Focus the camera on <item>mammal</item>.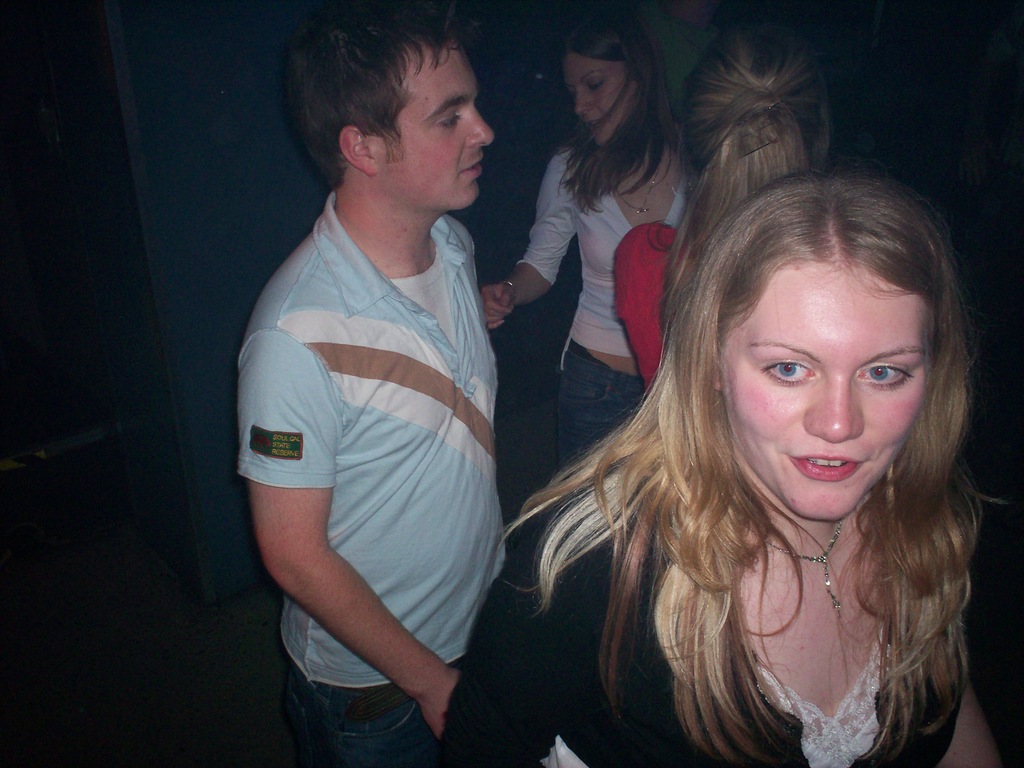
Focus region: {"left": 612, "top": 11, "right": 836, "bottom": 393}.
